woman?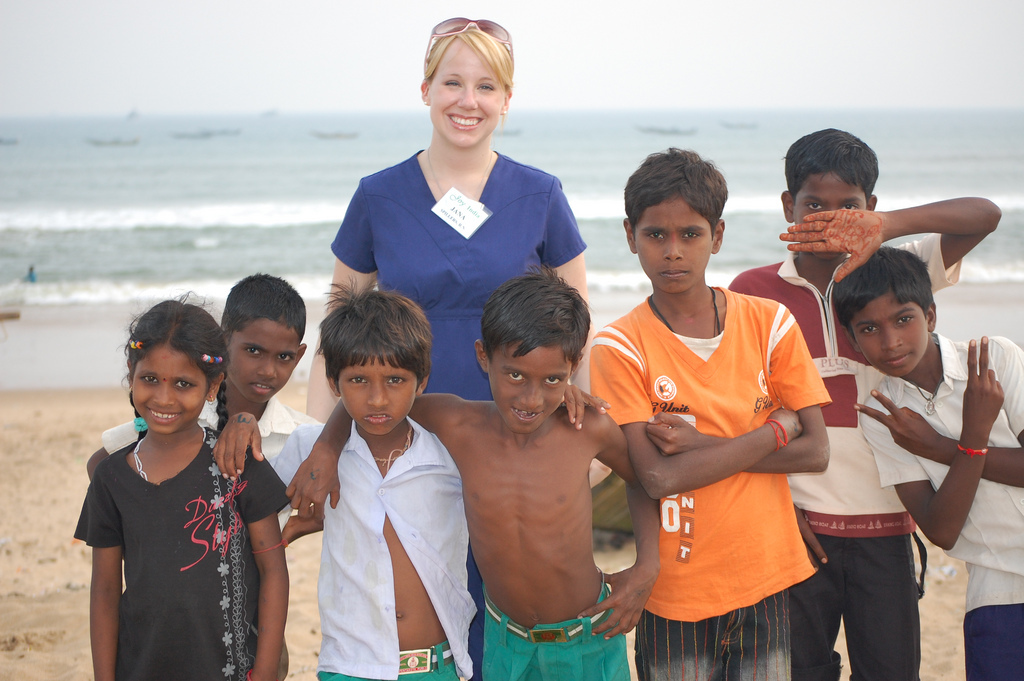
x1=304 y1=7 x2=588 y2=432
